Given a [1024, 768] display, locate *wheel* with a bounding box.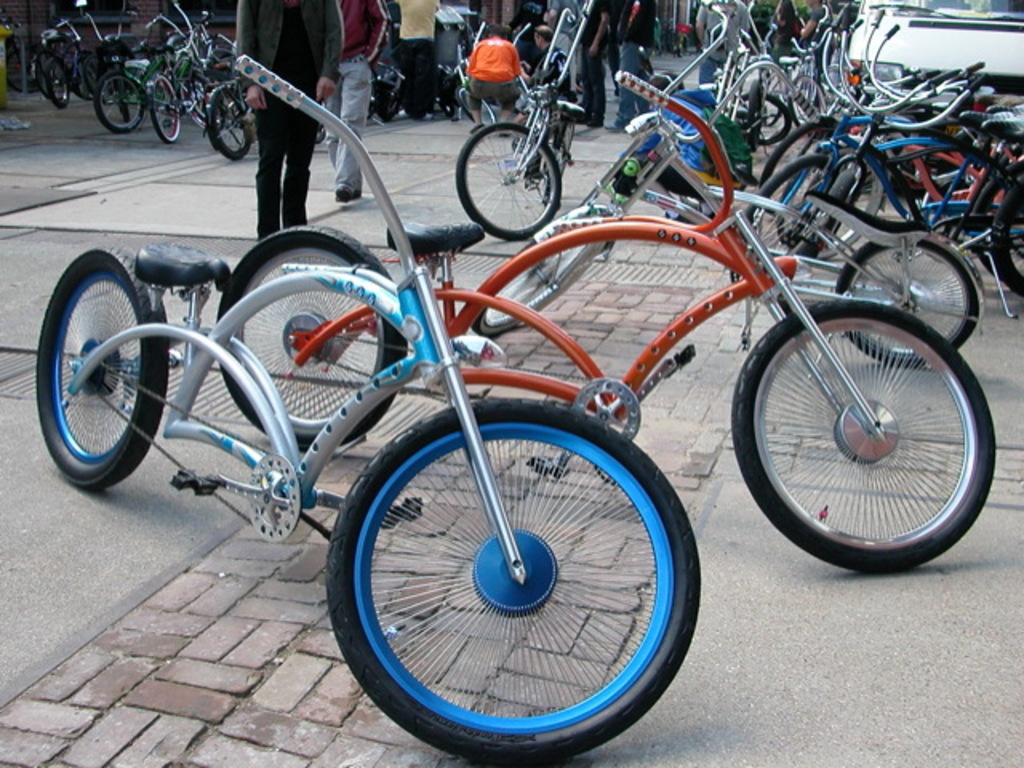
Located: locate(187, 78, 210, 115).
